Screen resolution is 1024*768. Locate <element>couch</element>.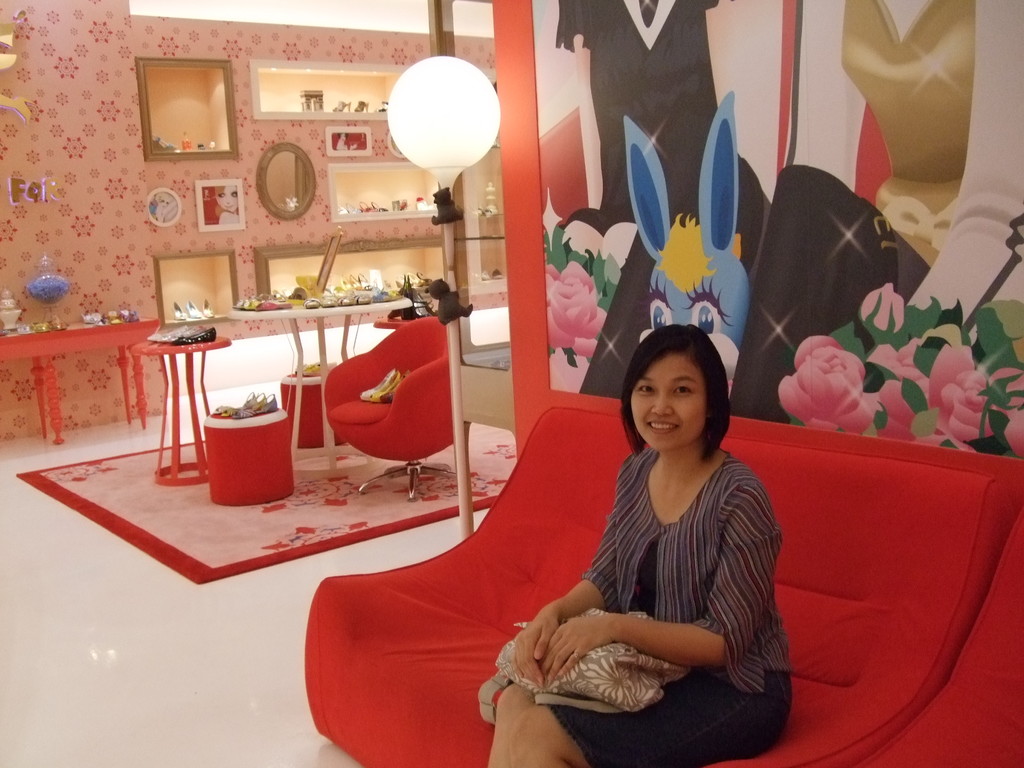
[177,321,950,732].
